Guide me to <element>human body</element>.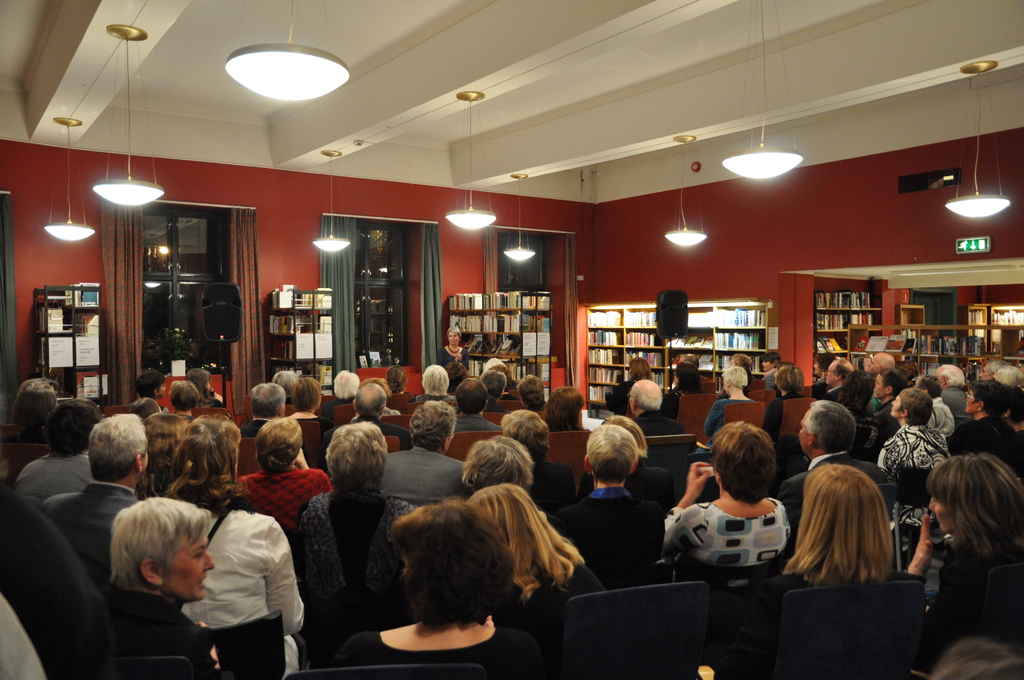
Guidance: 760,366,778,393.
